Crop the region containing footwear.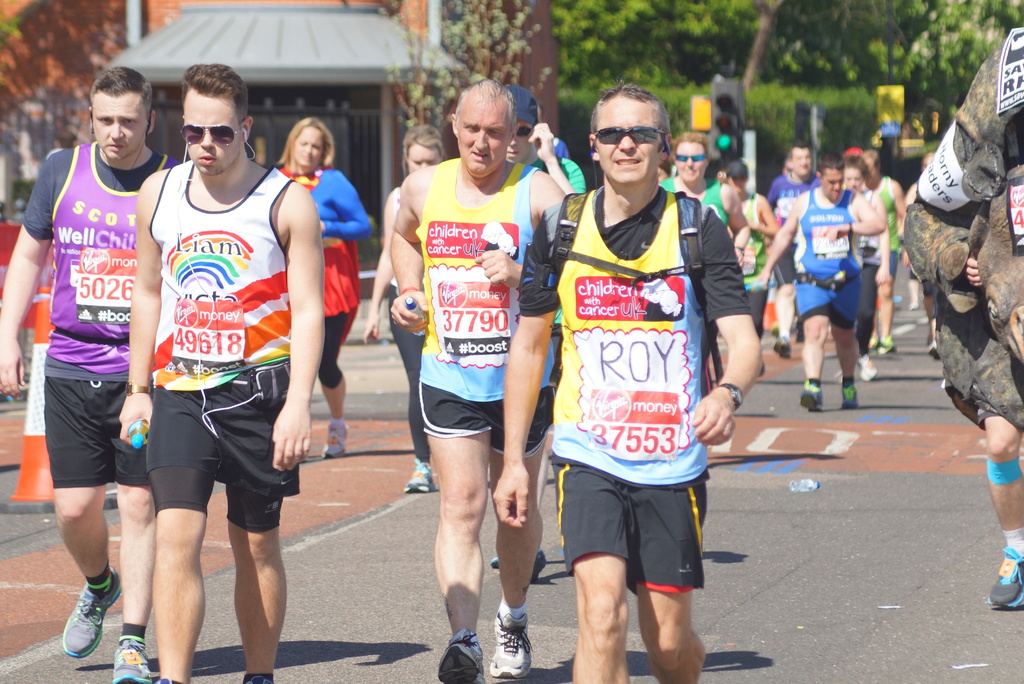
Crop region: l=860, t=352, r=880, b=379.
